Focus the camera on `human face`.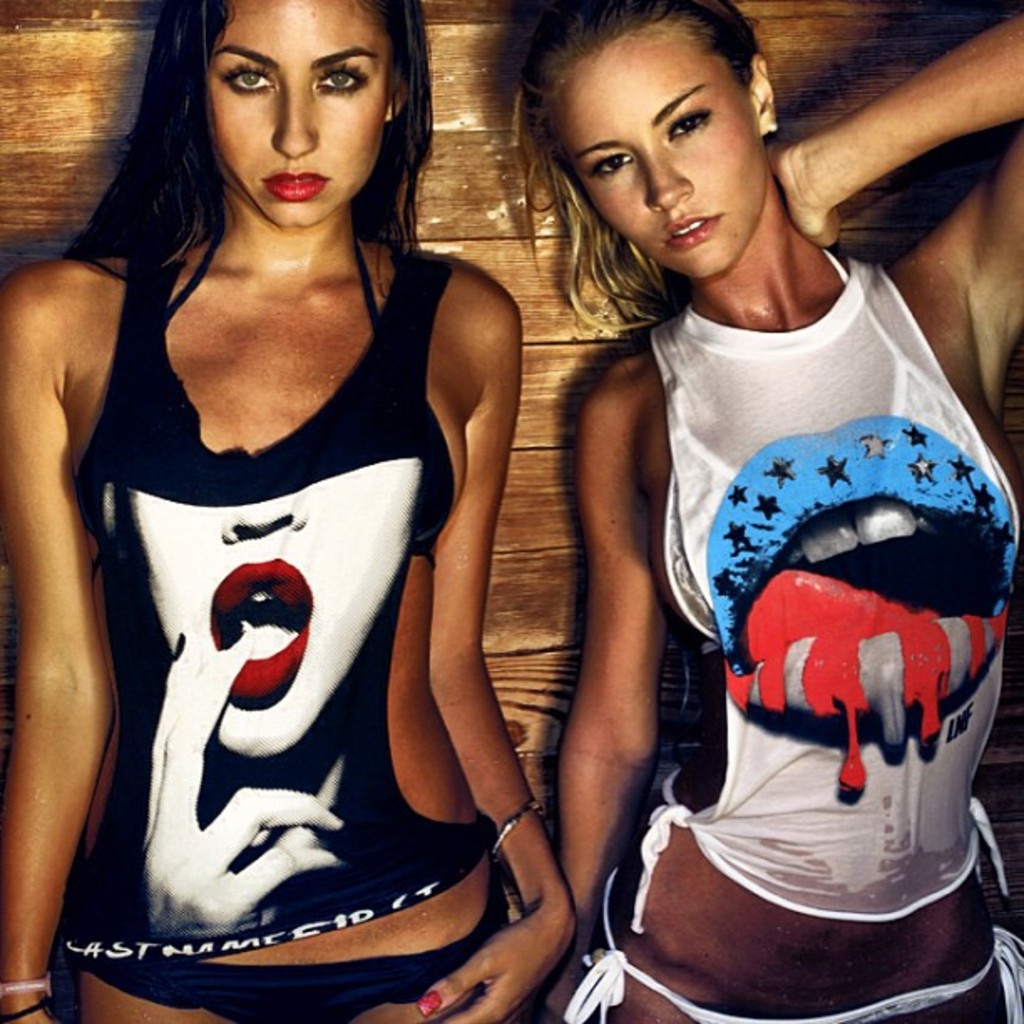
Focus region: pyautogui.locateOnScreen(204, 0, 381, 228).
